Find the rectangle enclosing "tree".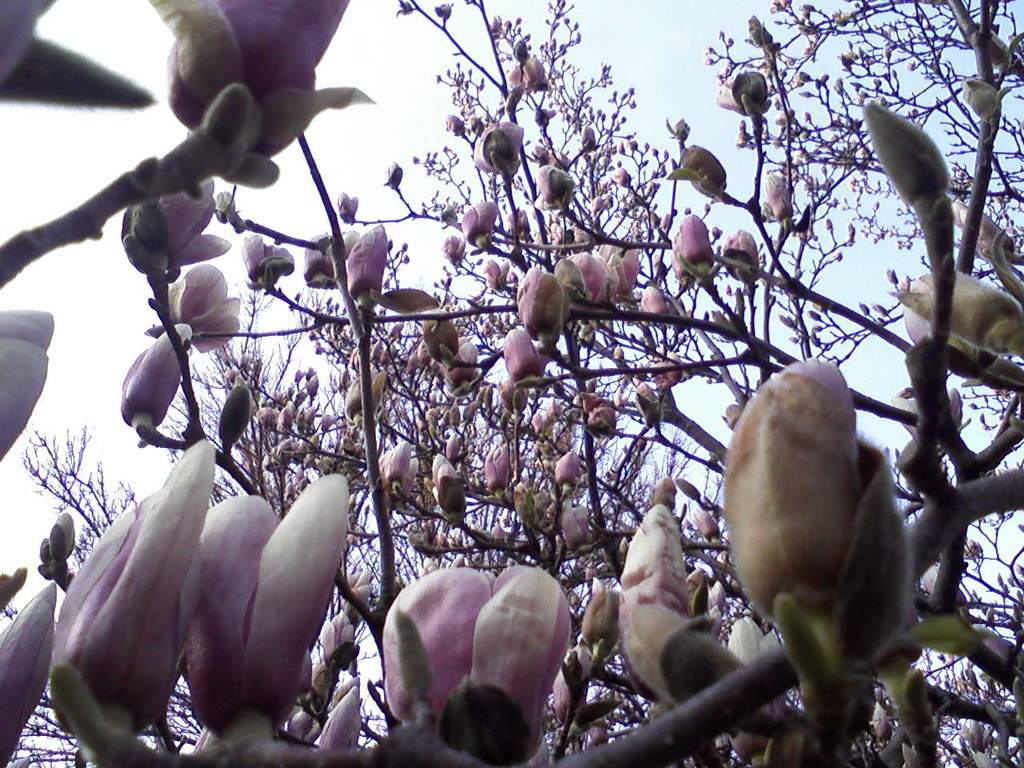
{"x1": 0, "y1": 0, "x2": 1023, "y2": 767}.
